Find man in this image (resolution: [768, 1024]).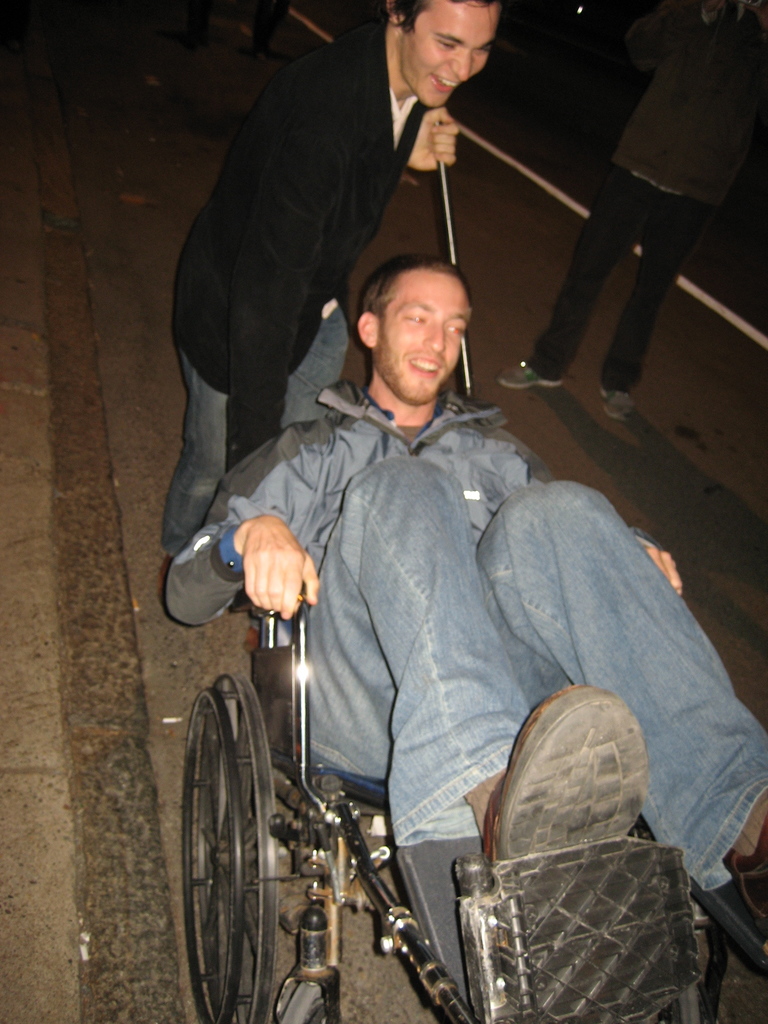
Rect(495, 0, 767, 419).
